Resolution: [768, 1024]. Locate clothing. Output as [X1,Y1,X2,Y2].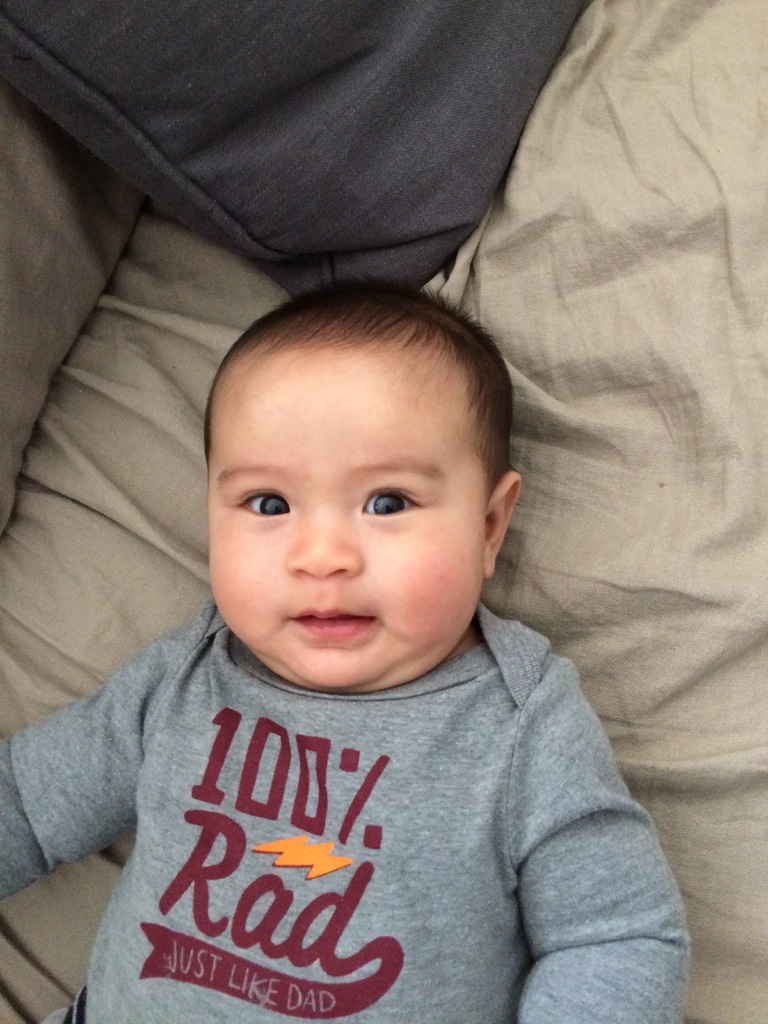
[0,598,703,1023].
